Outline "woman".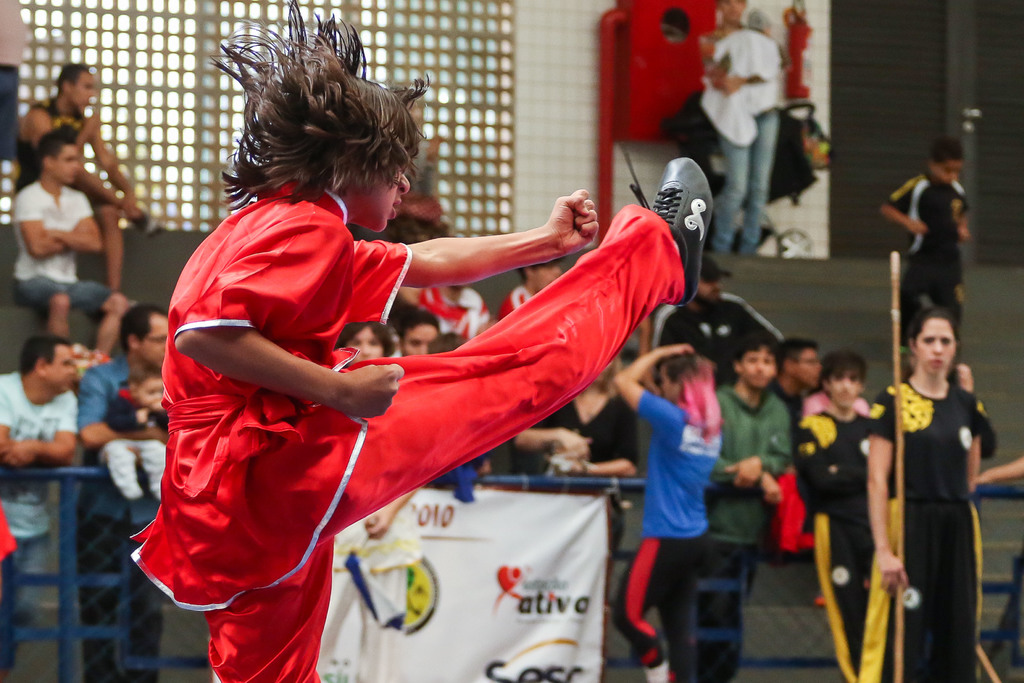
Outline: rect(879, 319, 991, 679).
